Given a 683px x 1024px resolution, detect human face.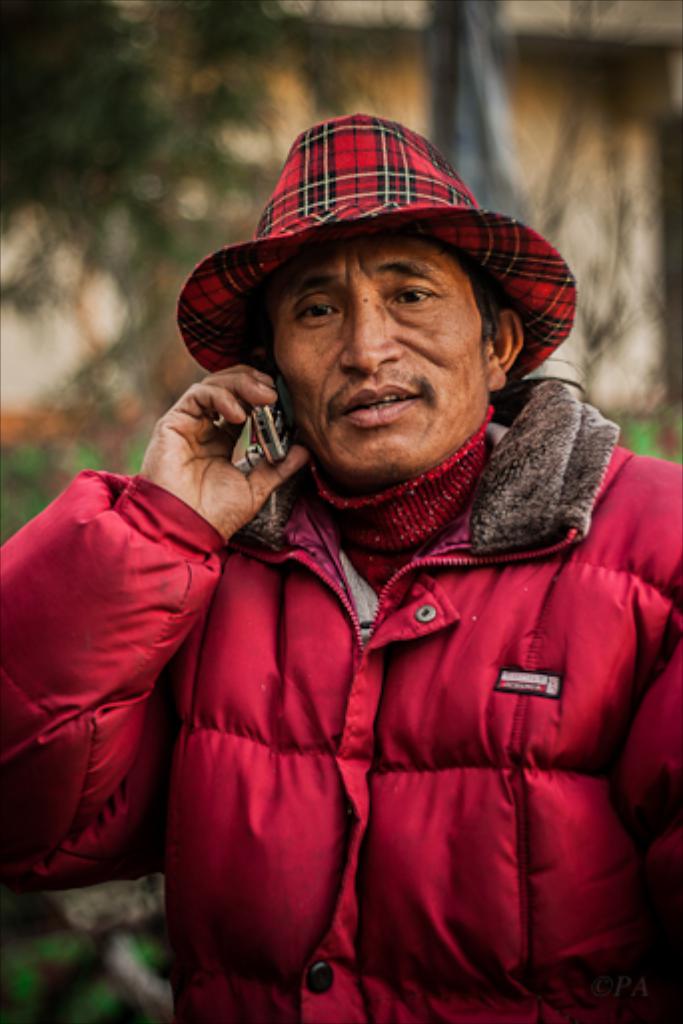
box(266, 222, 487, 487).
